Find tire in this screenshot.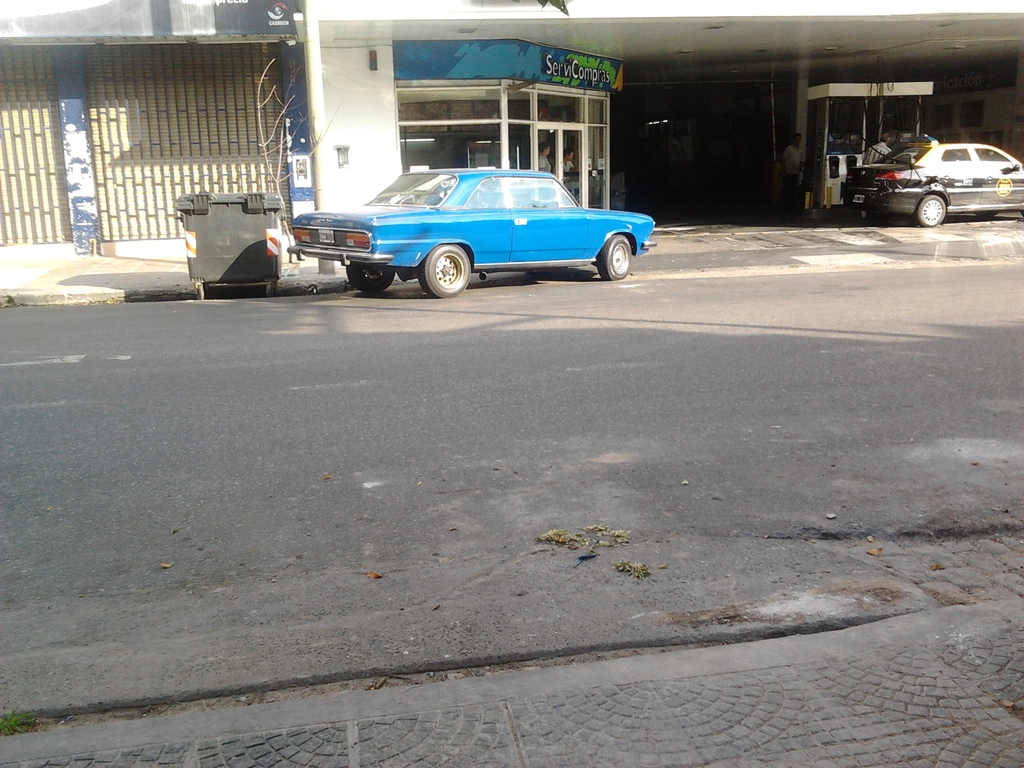
The bounding box for tire is detection(918, 192, 946, 230).
